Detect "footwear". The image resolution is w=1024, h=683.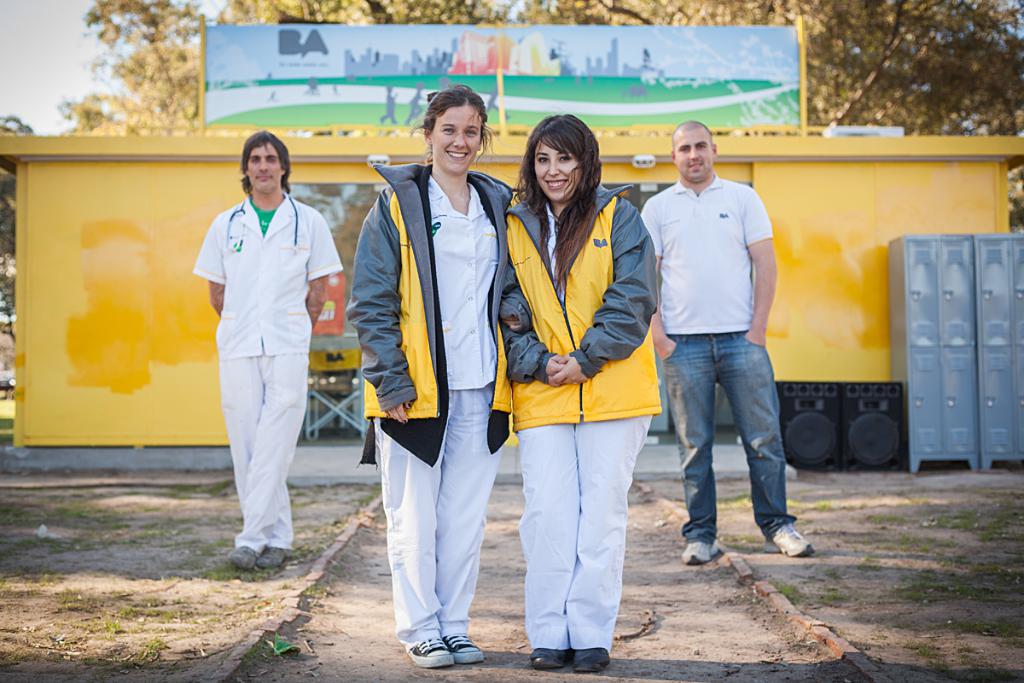
select_region(224, 544, 259, 567).
